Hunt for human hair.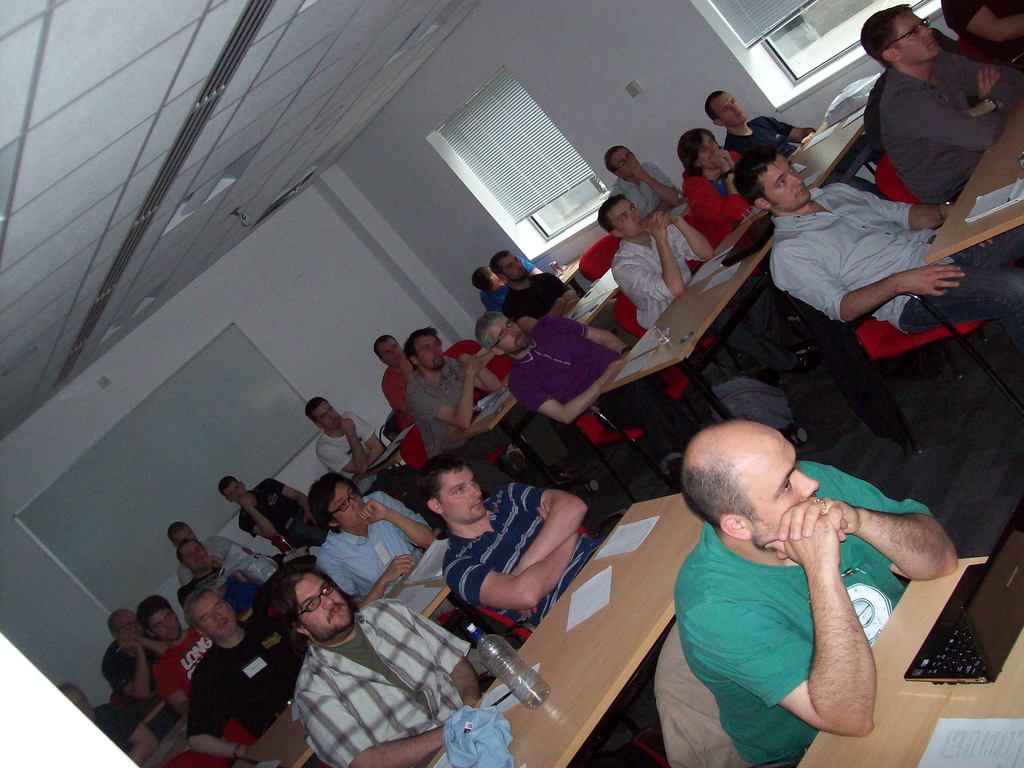
Hunted down at [676, 125, 719, 177].
